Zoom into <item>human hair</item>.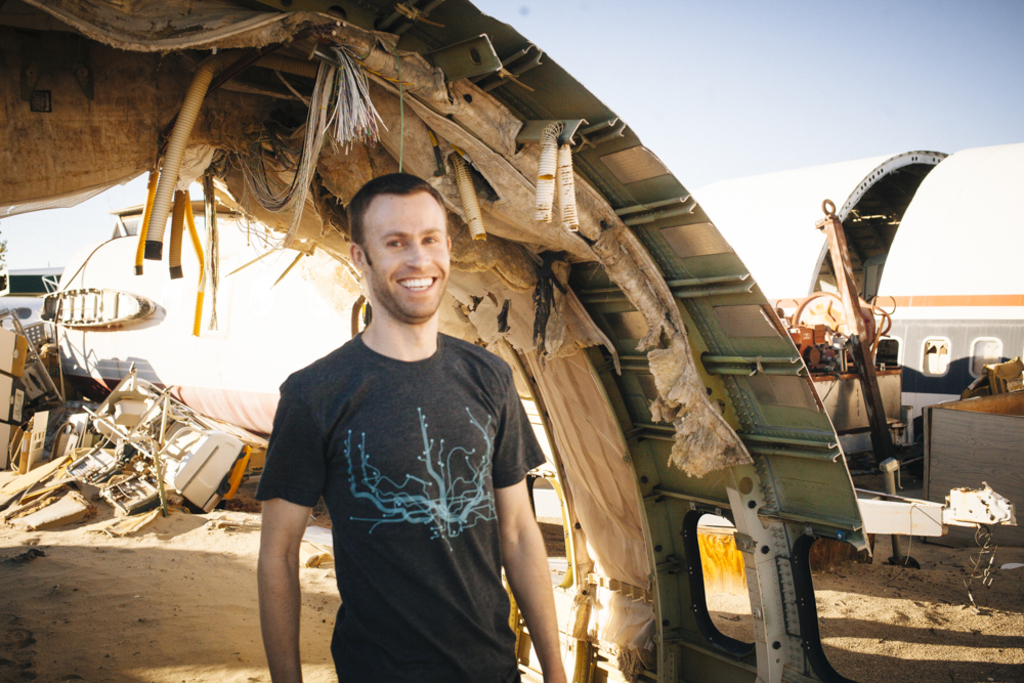
Zoom target: region(342, 163, 456, 269).
